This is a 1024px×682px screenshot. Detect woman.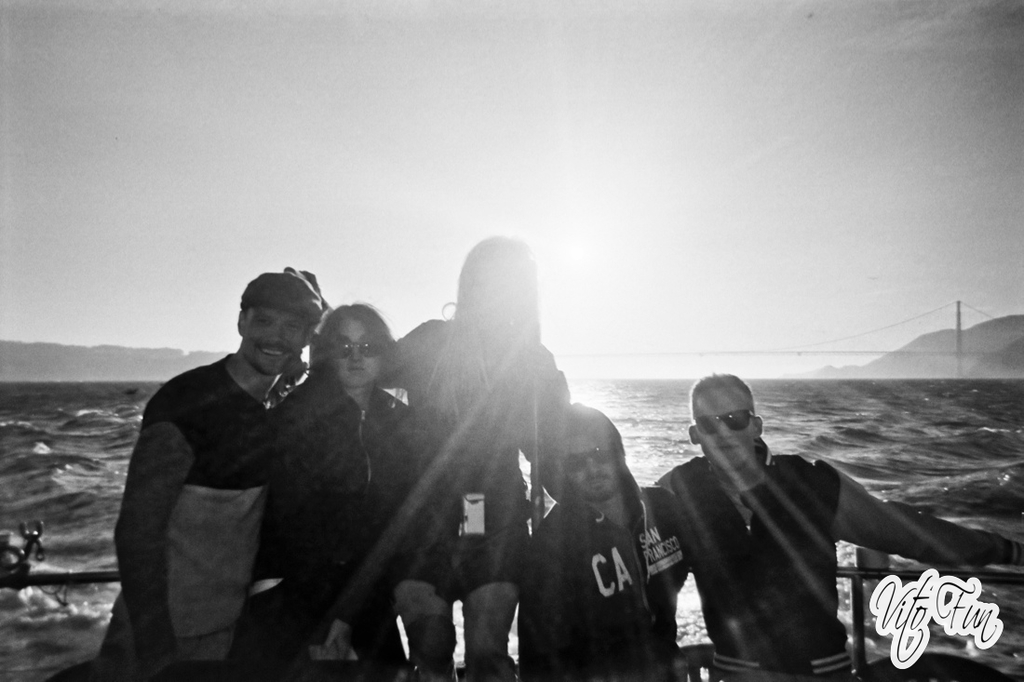
l=226, t=302, r=418, b=668.
